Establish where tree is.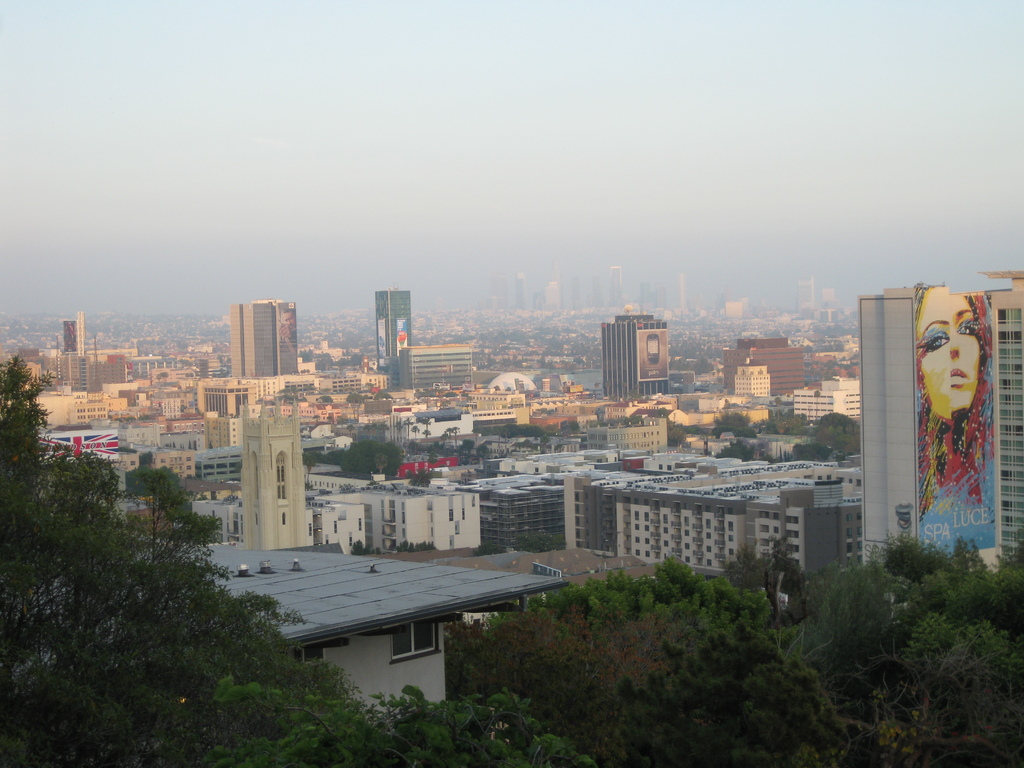
Established at l=301, t=450, r=316, b=476.
